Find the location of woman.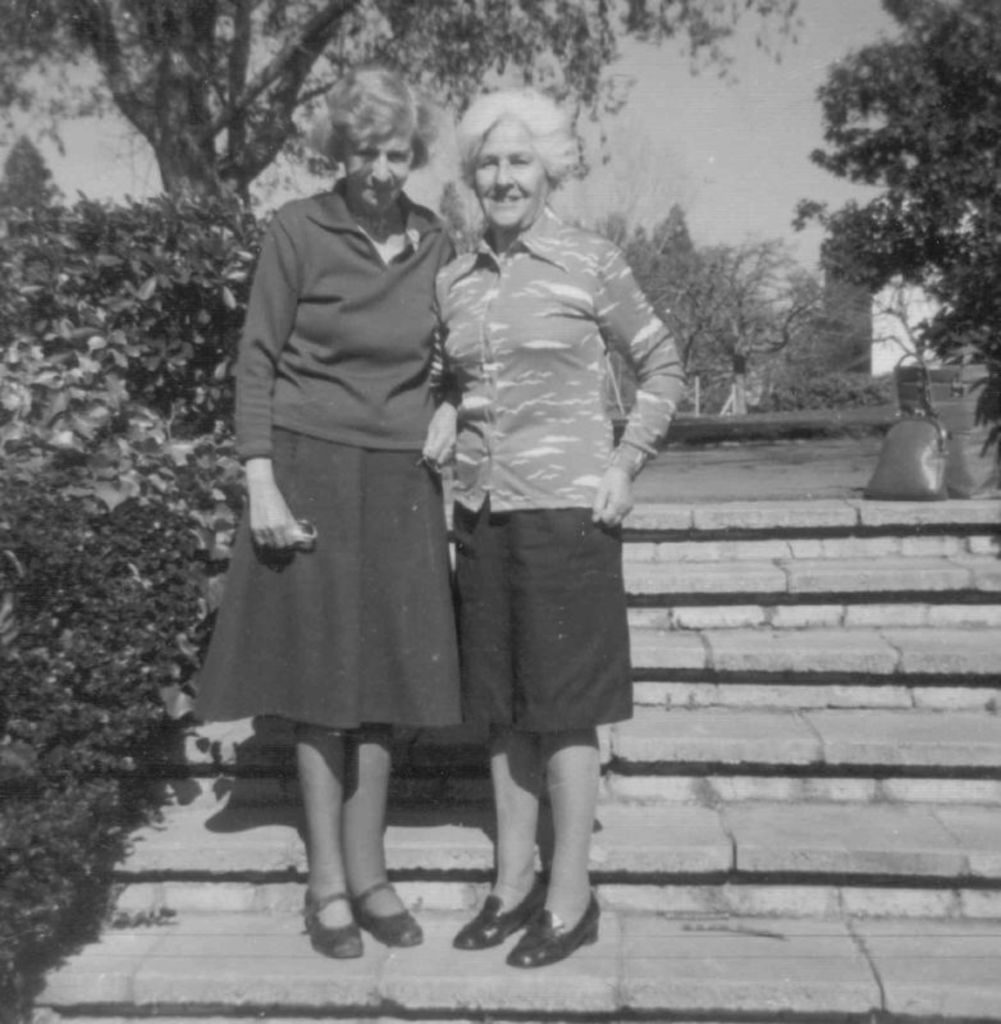
Location: detection(433, 83, 685, 973).
